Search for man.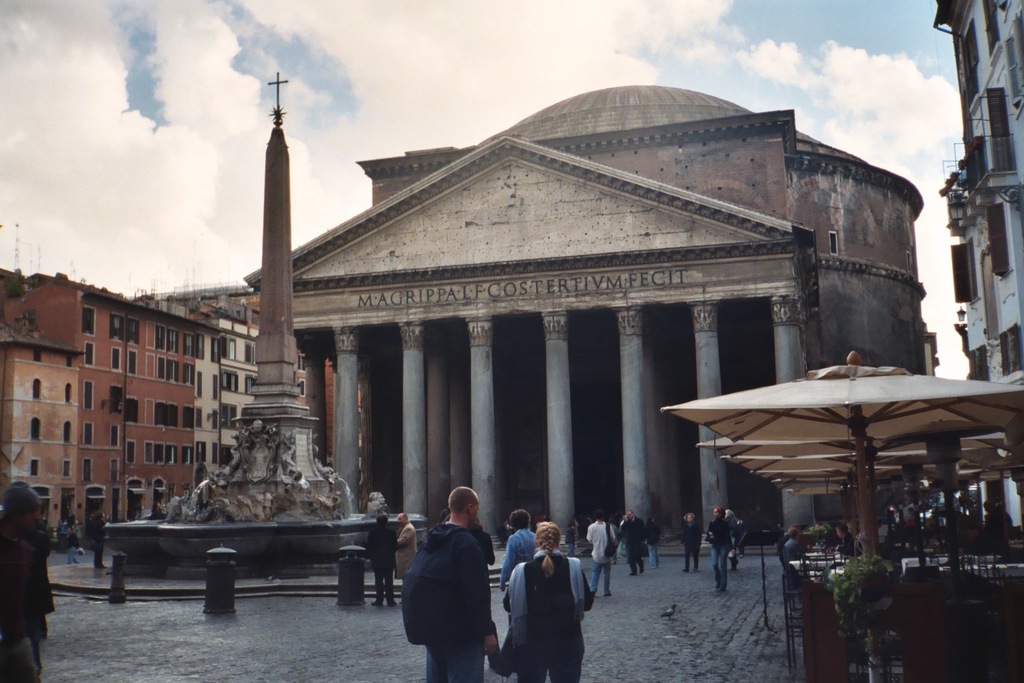
Found at 617 511 647 572.
